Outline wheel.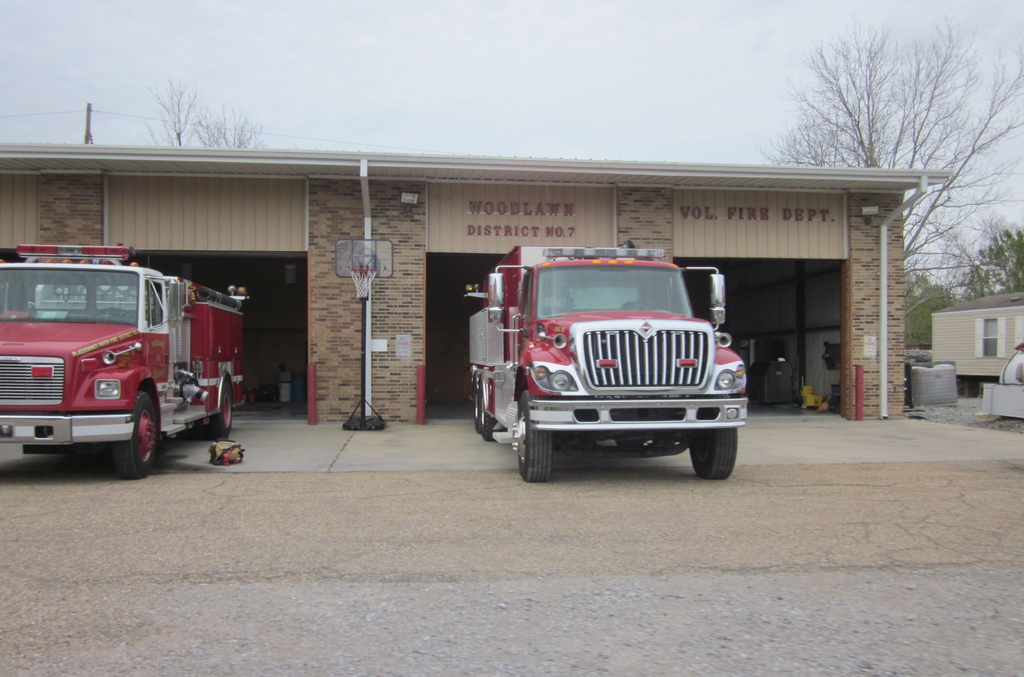
Outline: 509 395 551 486.
